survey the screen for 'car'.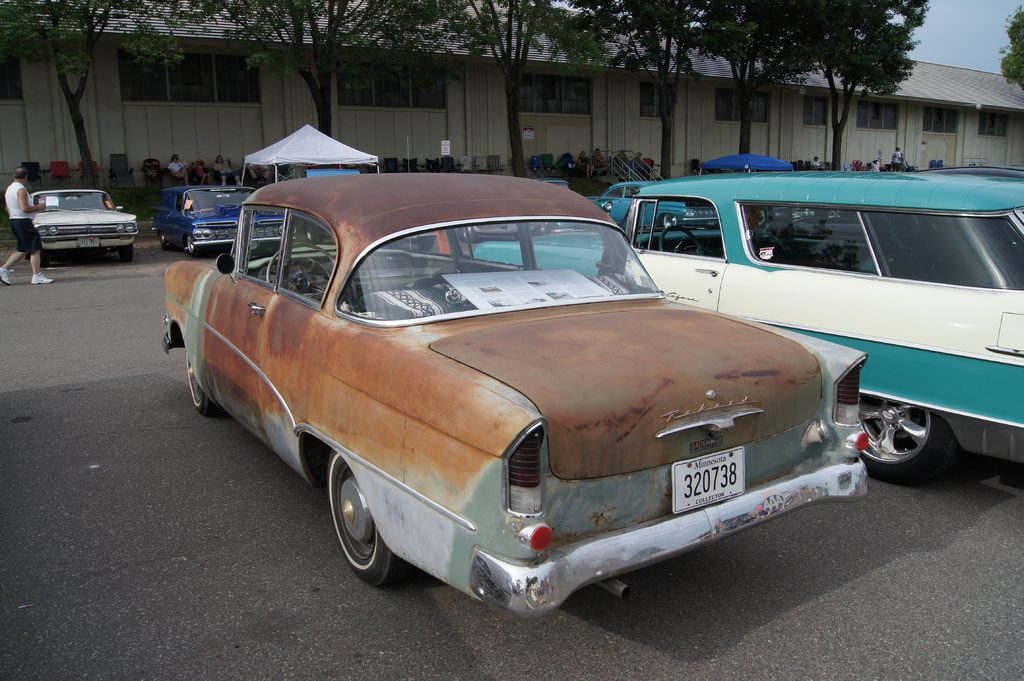
Survey found: detection(30, 188, 140, 268).
